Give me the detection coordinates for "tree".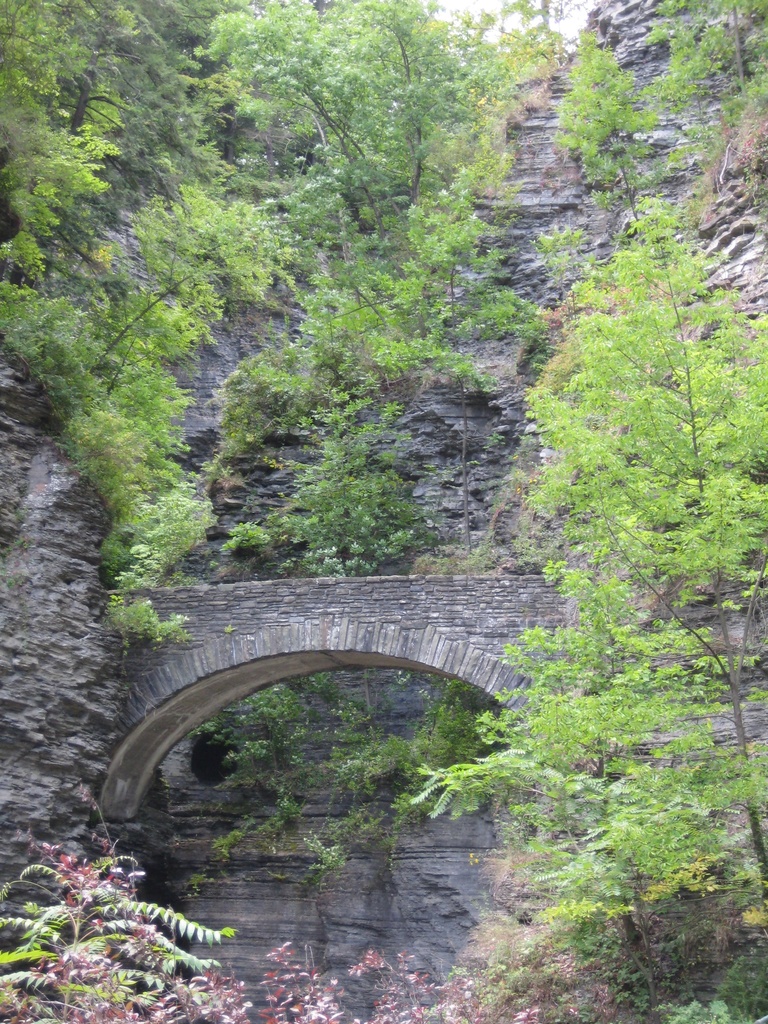
408:571:767:1023.
